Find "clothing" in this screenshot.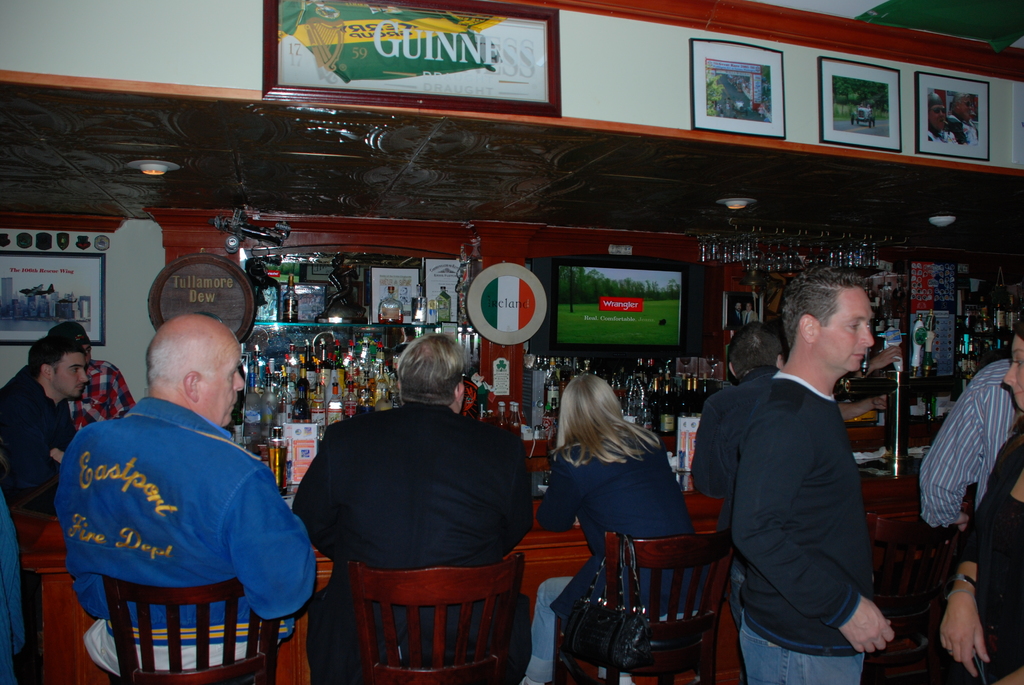
The bounding box for "clothing" is rect(692, 366, 782, 627).
